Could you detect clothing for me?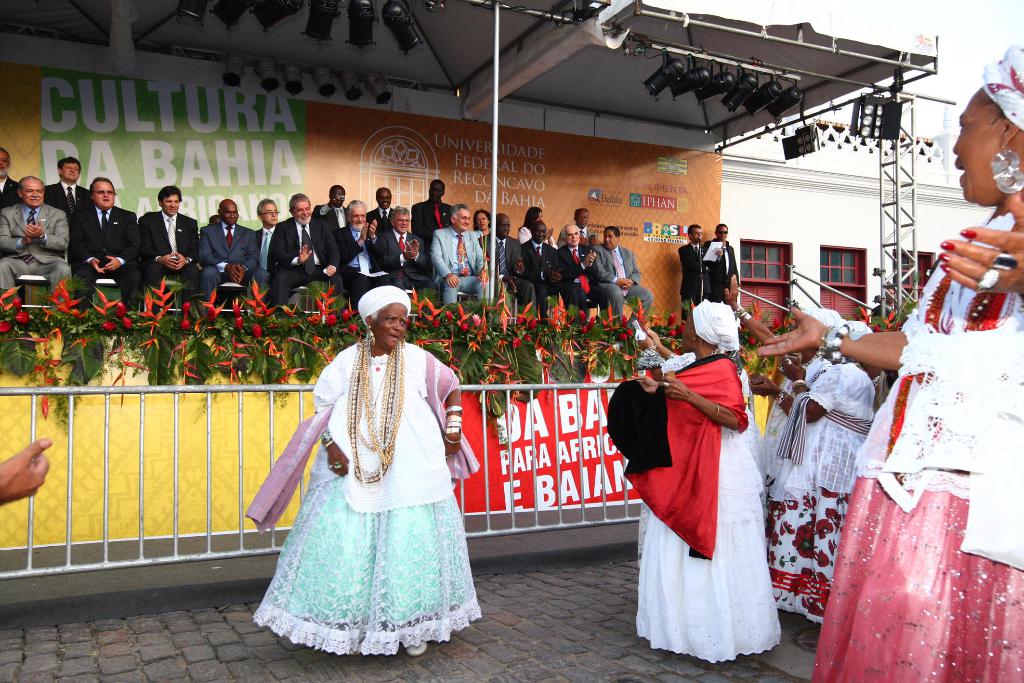
Detection result: bbox(704, 235, 740, 305).
